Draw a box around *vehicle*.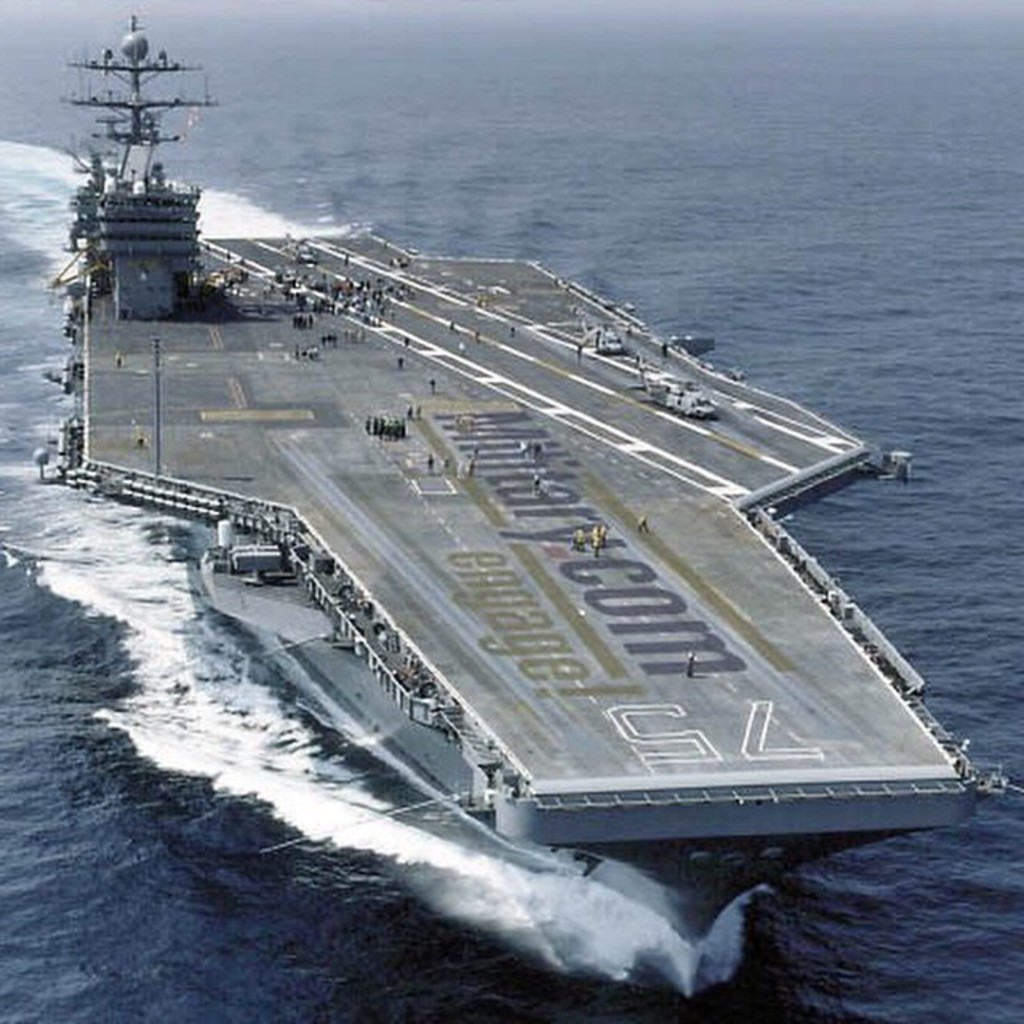
650,379,715,418.
